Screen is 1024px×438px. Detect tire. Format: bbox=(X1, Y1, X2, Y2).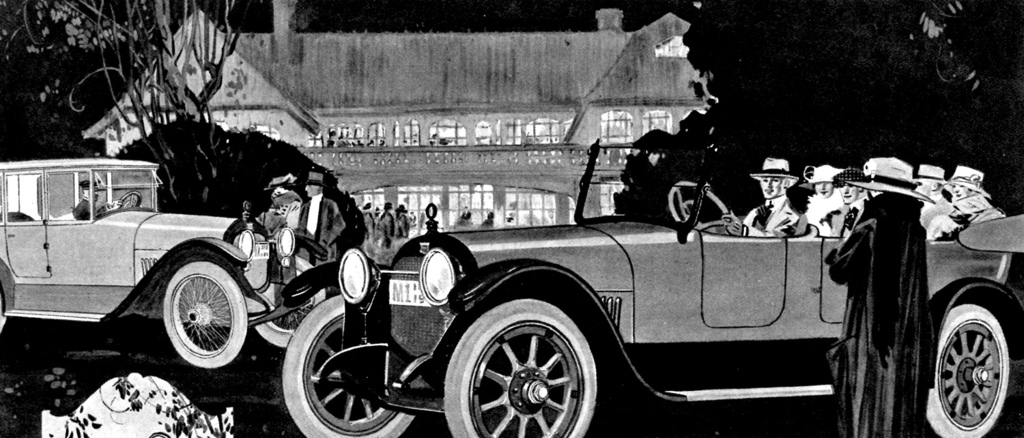
bbox=(924, 306, 1008, 437).
